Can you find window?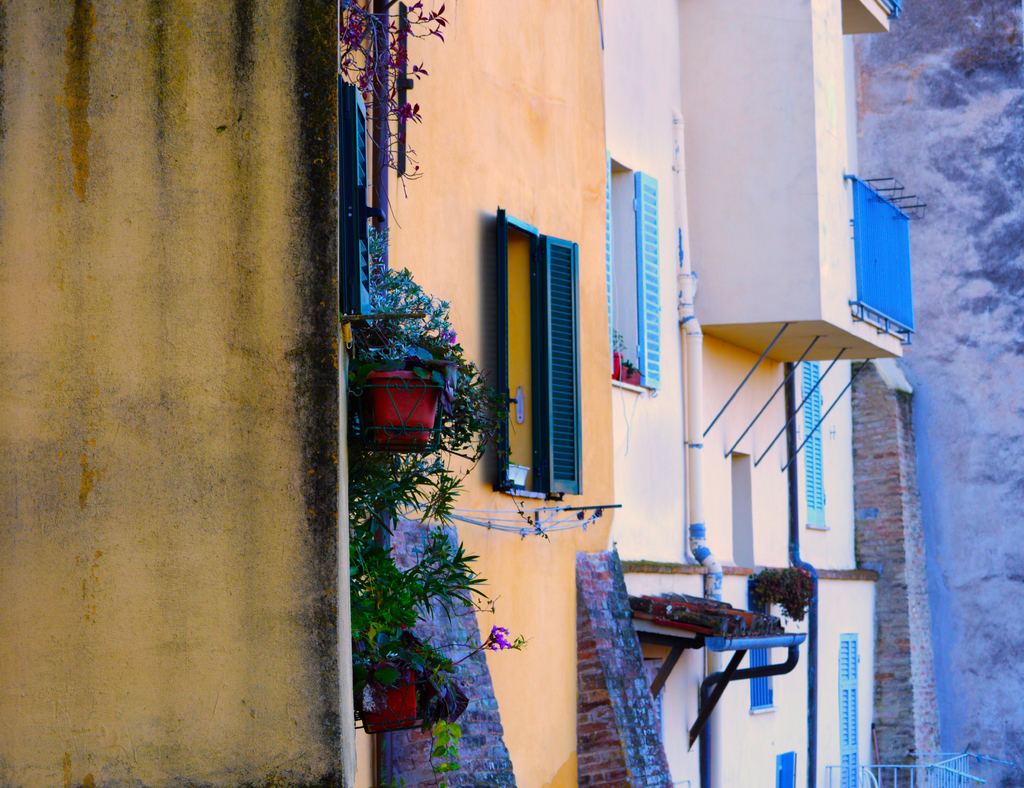
Yes, bounding box: box=[338, 74, 381, 334].
